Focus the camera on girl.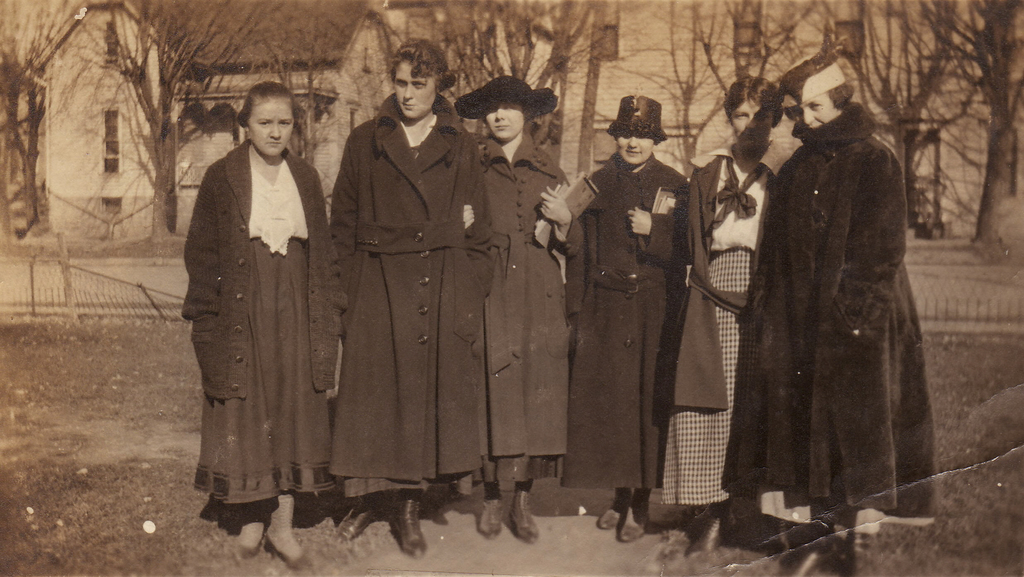
Focus region: {"left": 538, "top": 90, "right": 671, "bottom": 534}.
